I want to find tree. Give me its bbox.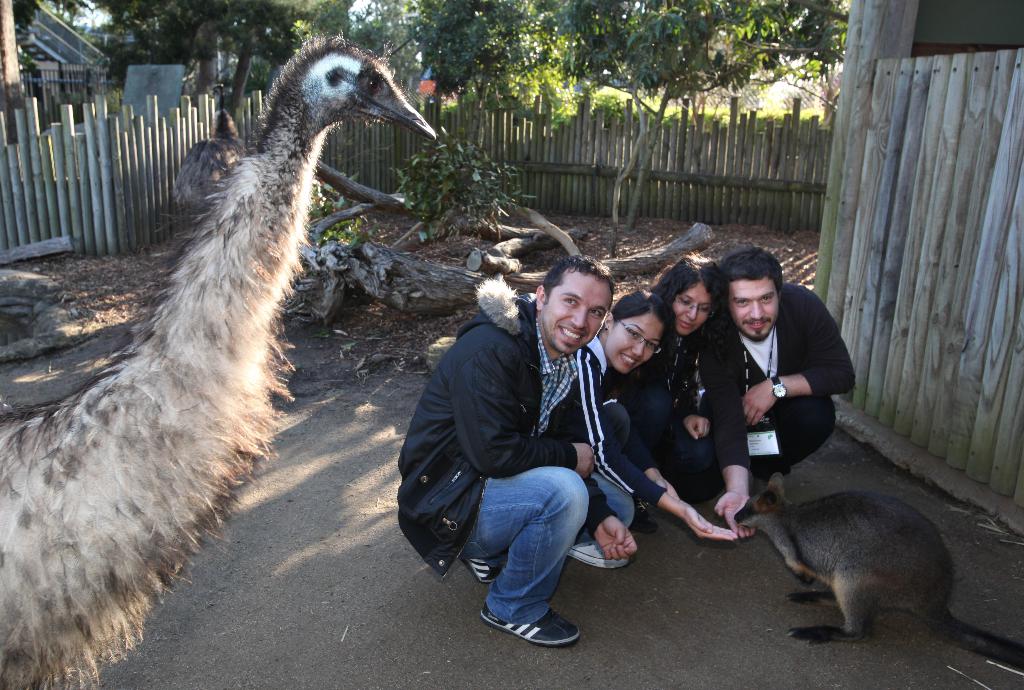
Rect(520, 0, 846, 224).
